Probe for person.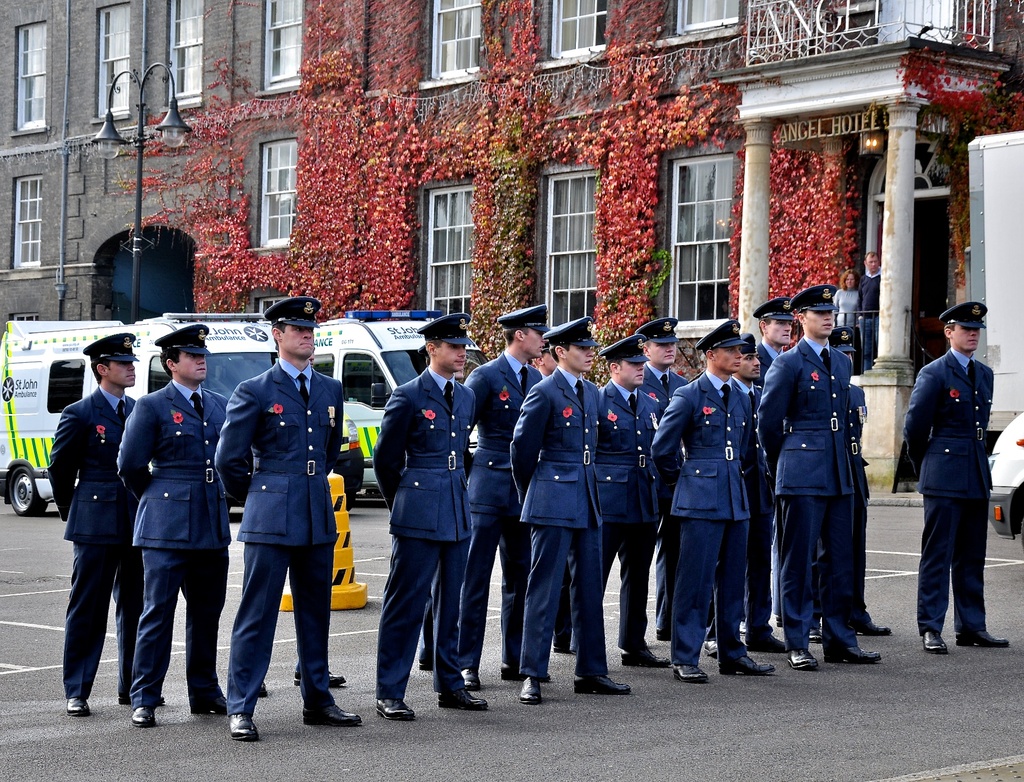
Probe result: (x1=597, y1=333, x2=669, y2=667).
